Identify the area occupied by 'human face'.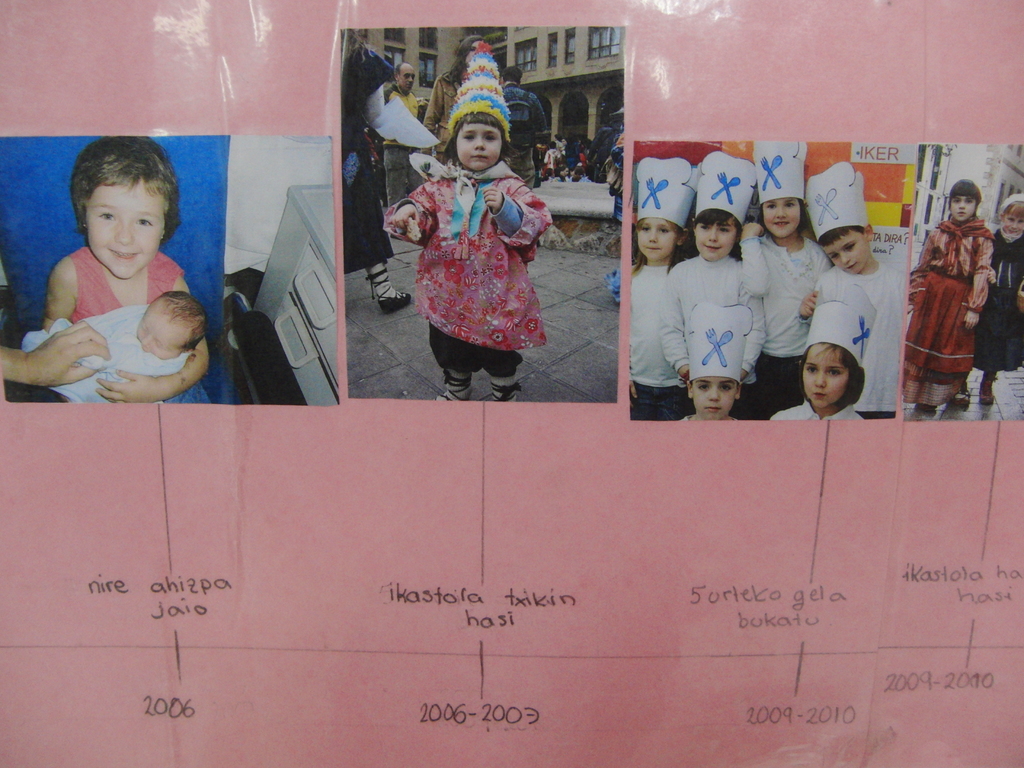
Area: locate(692, 377, 734, 420).
